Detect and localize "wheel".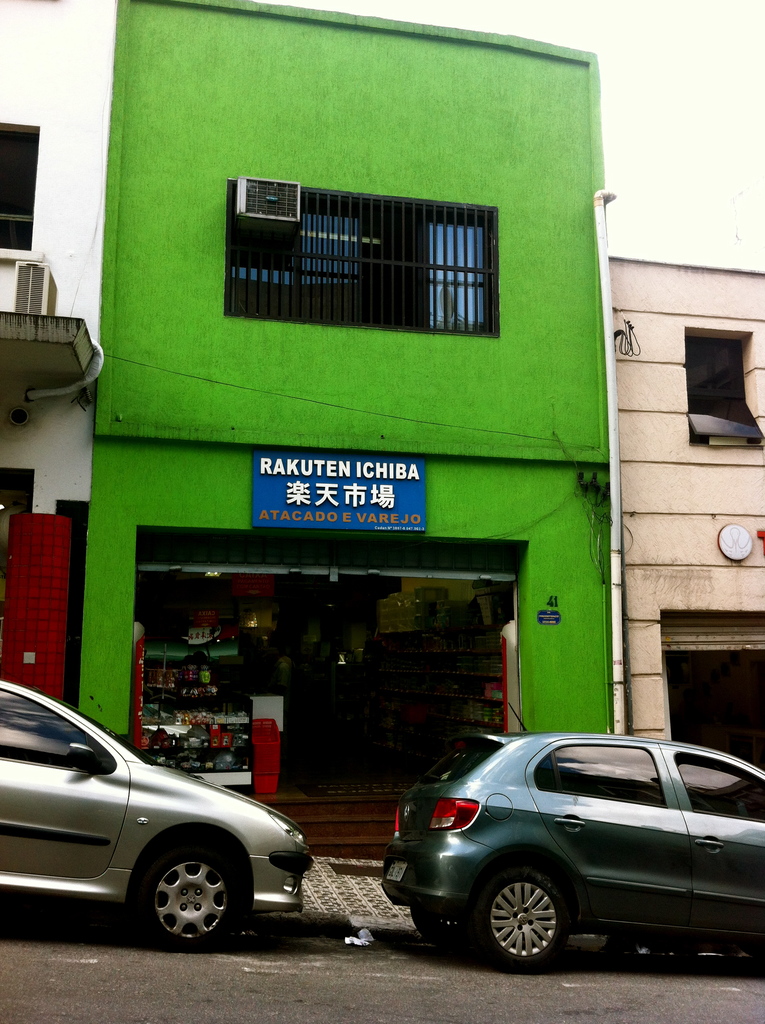
Localized at locate(120, 857, 243, 940).
